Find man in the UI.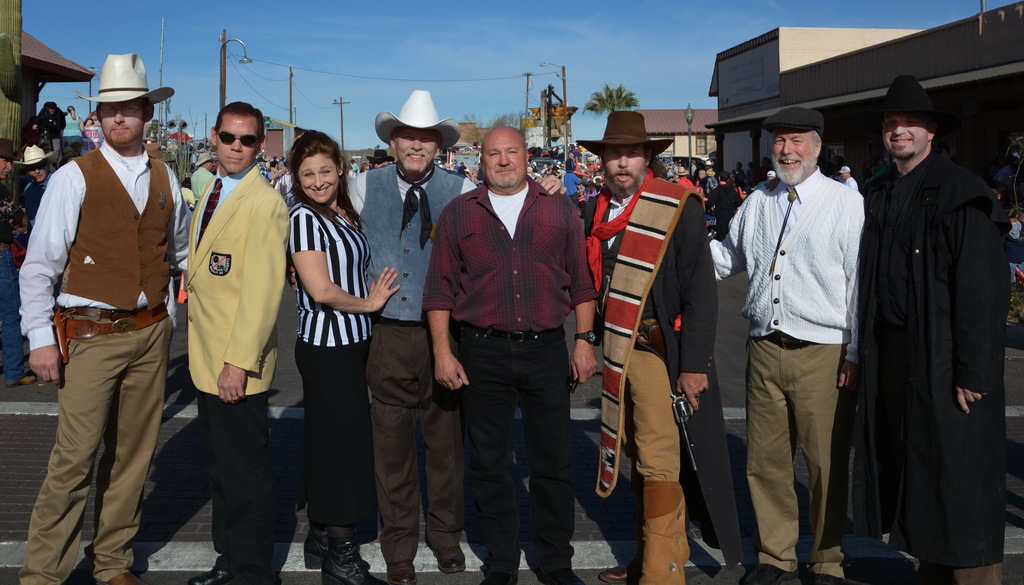
UI element at (left=18, top=52, right=193, bottom=584).
